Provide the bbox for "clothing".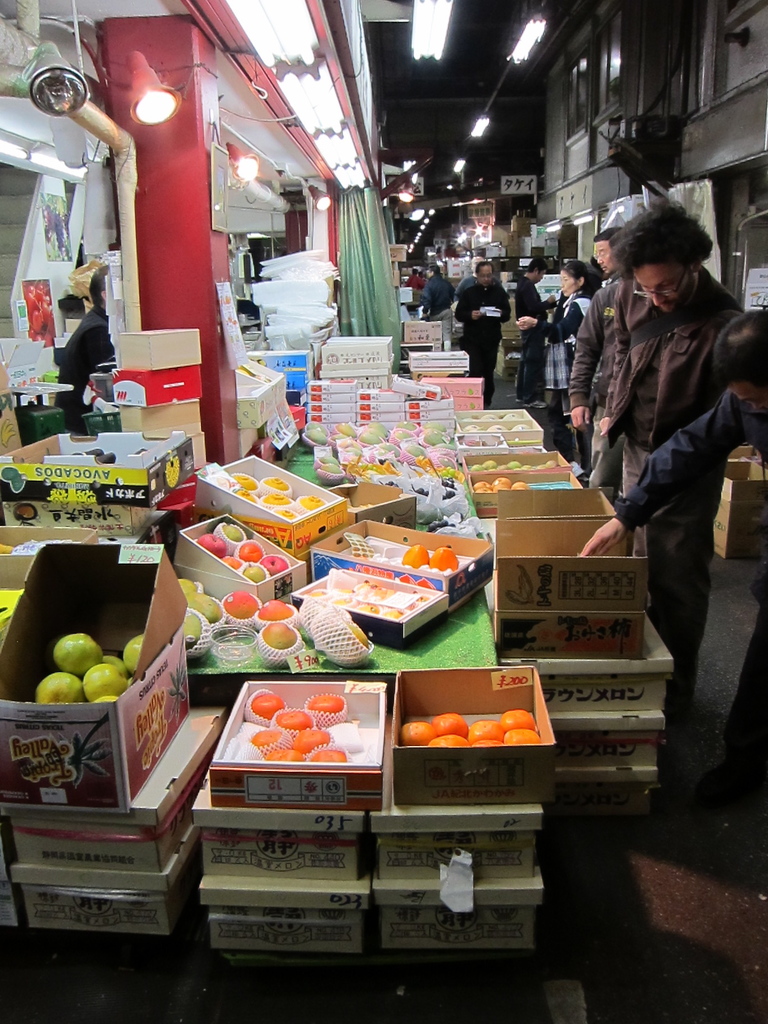
x1=419, y1=277, x2=449, y2=348.
